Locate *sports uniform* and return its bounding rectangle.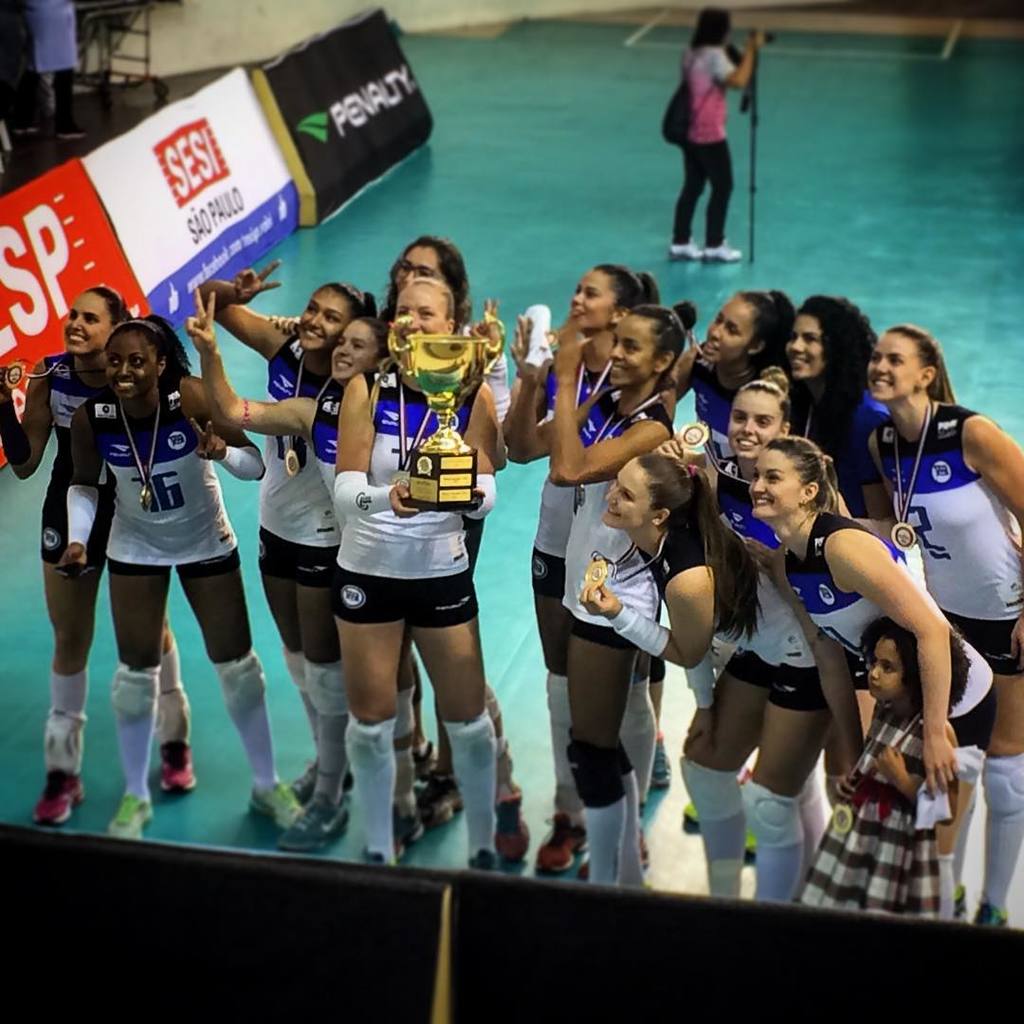
crop(328, 372, 498, 871).
